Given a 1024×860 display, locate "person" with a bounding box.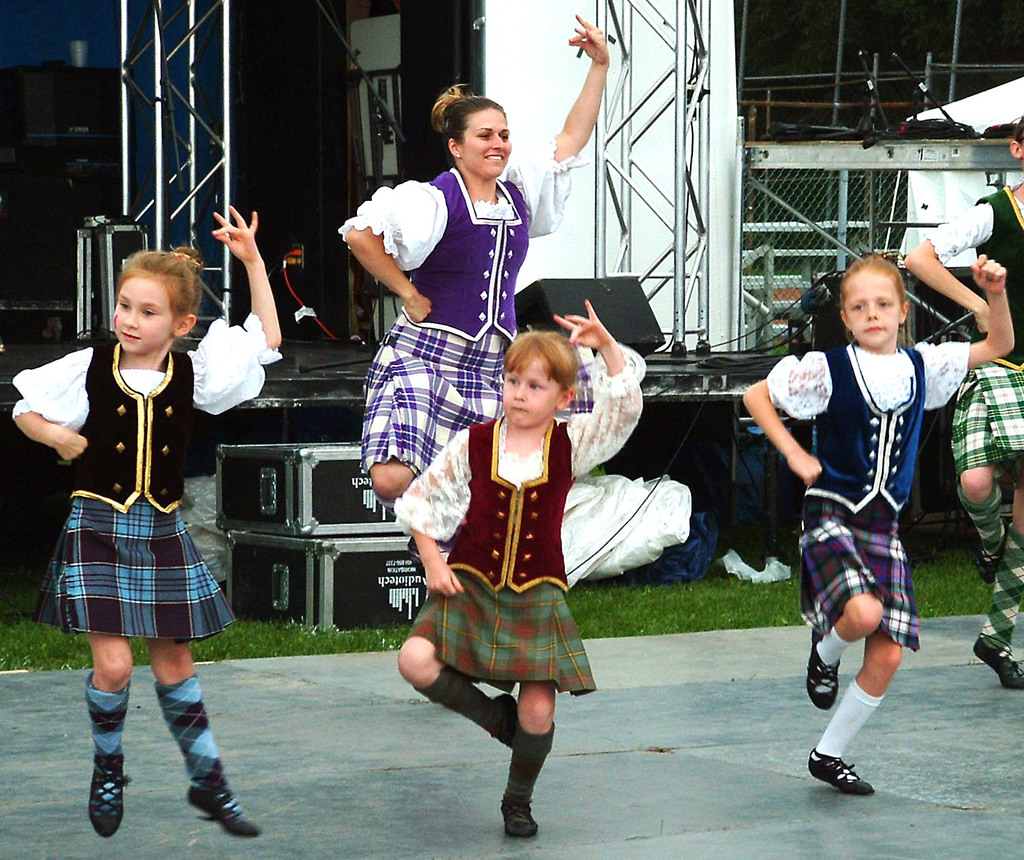
Located: bbox=[739, 250, 1015, 791].
